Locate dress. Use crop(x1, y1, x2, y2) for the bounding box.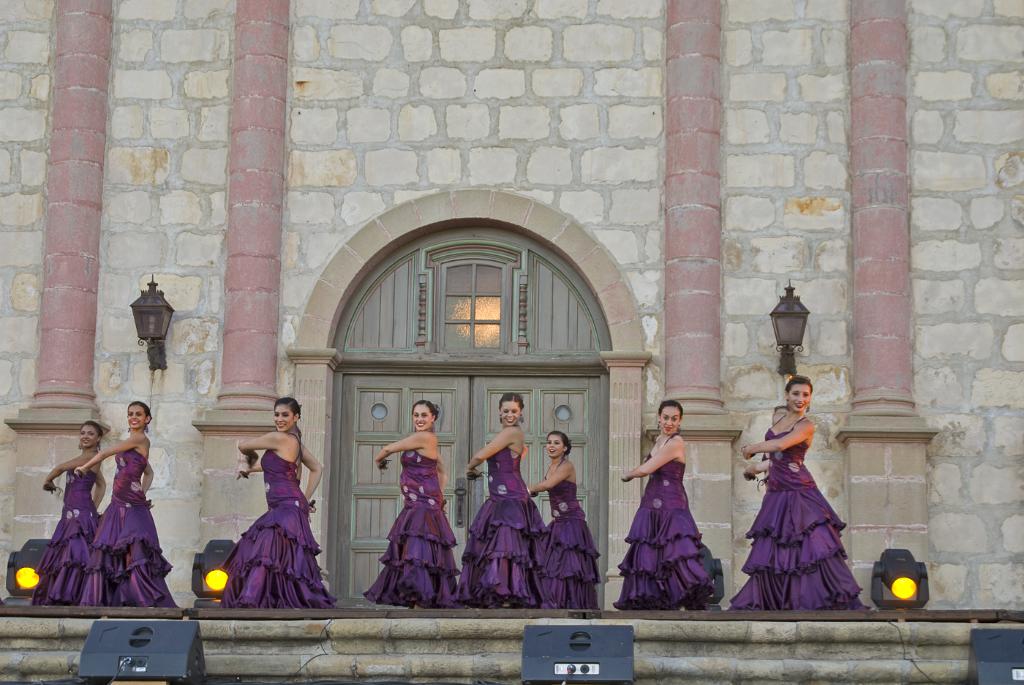
crop(611, 434, 725, 610).
